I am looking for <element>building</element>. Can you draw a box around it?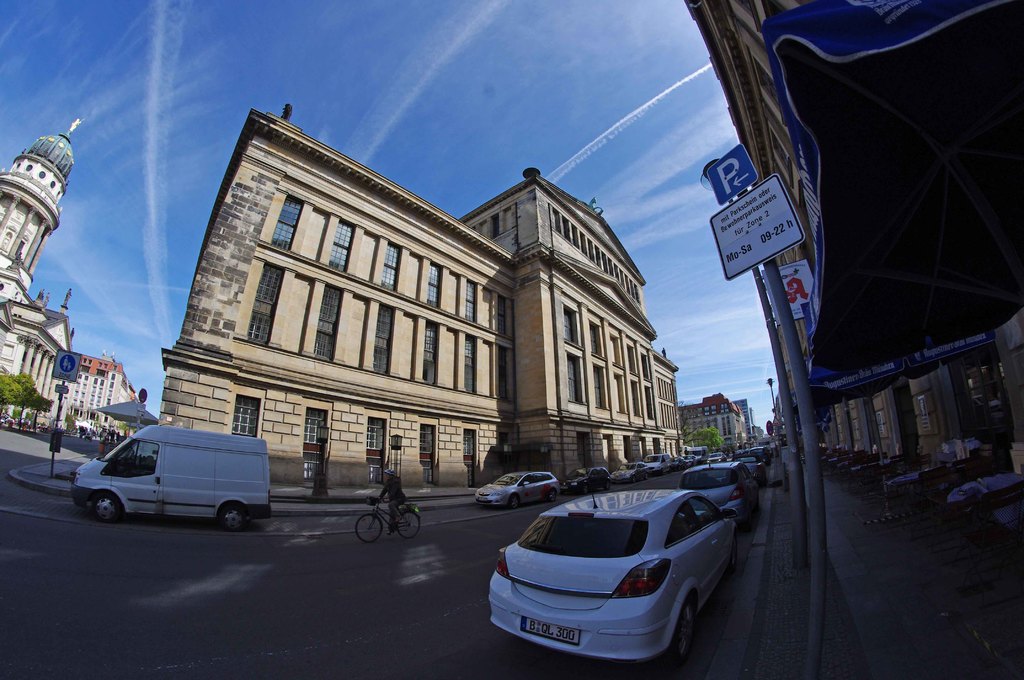
Sure, the bounding box is detection(687, 0, 1023, 479).
